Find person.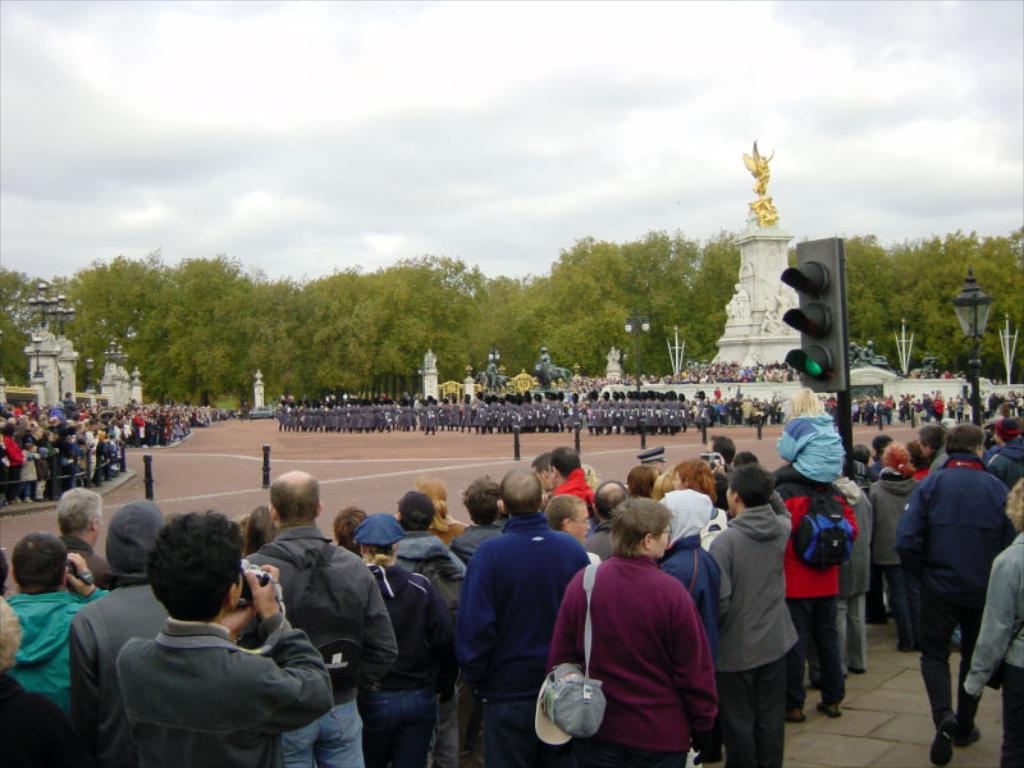
[left=393, top=480, right=471, bottom=623].
